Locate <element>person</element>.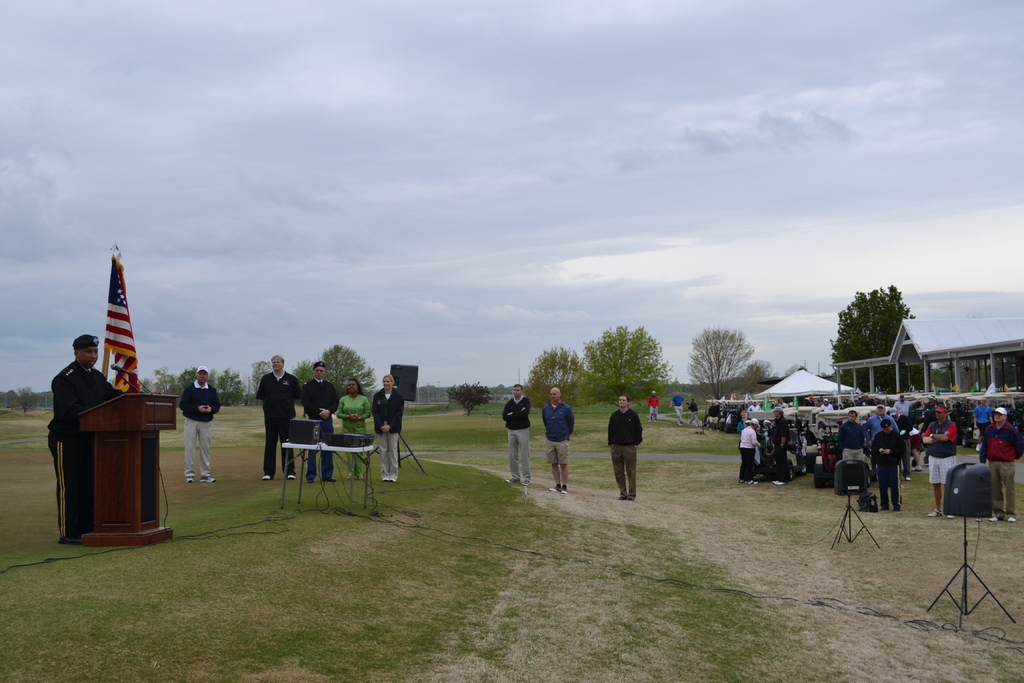
Bounding box: (x1=687, y1=399, x2=699, y2=427).
